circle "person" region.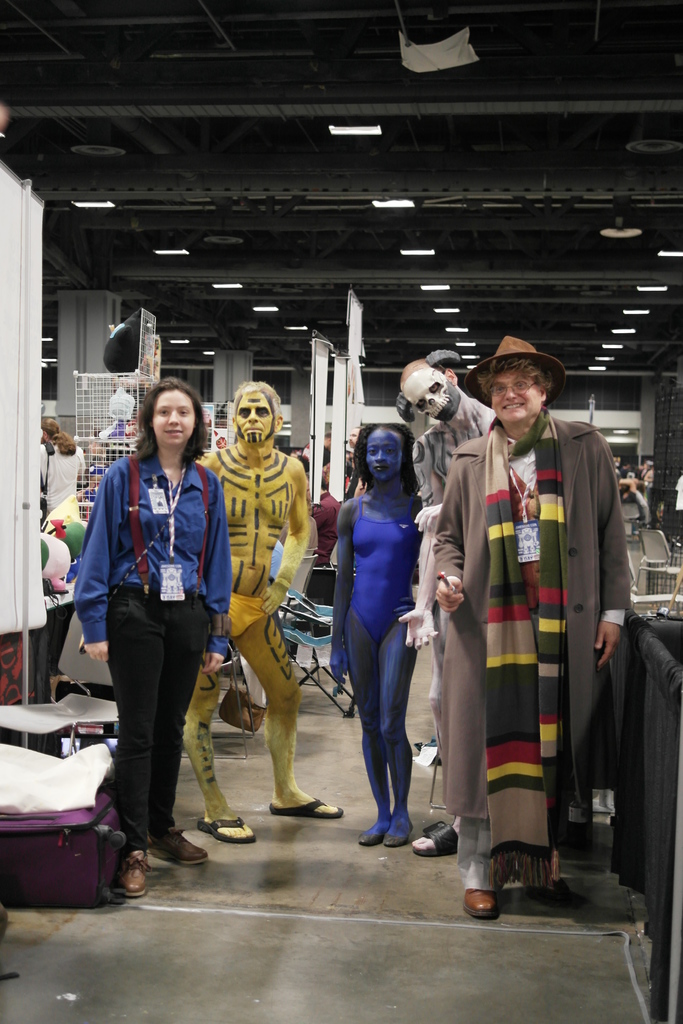
Region: <box>70,376,235,904</box>.
